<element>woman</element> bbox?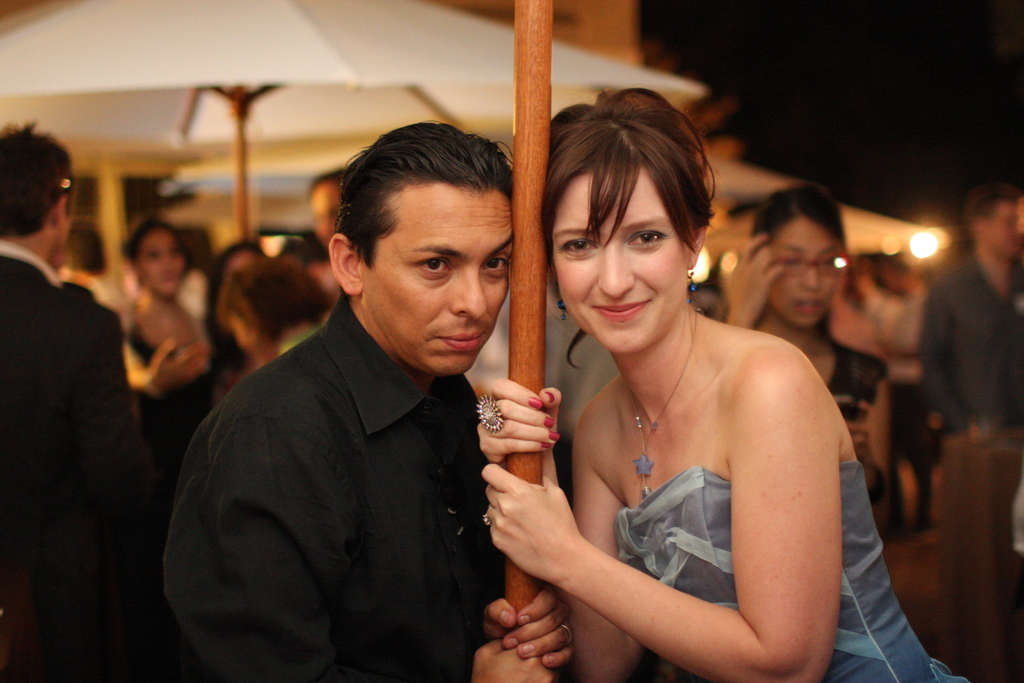
220 249 341 378
